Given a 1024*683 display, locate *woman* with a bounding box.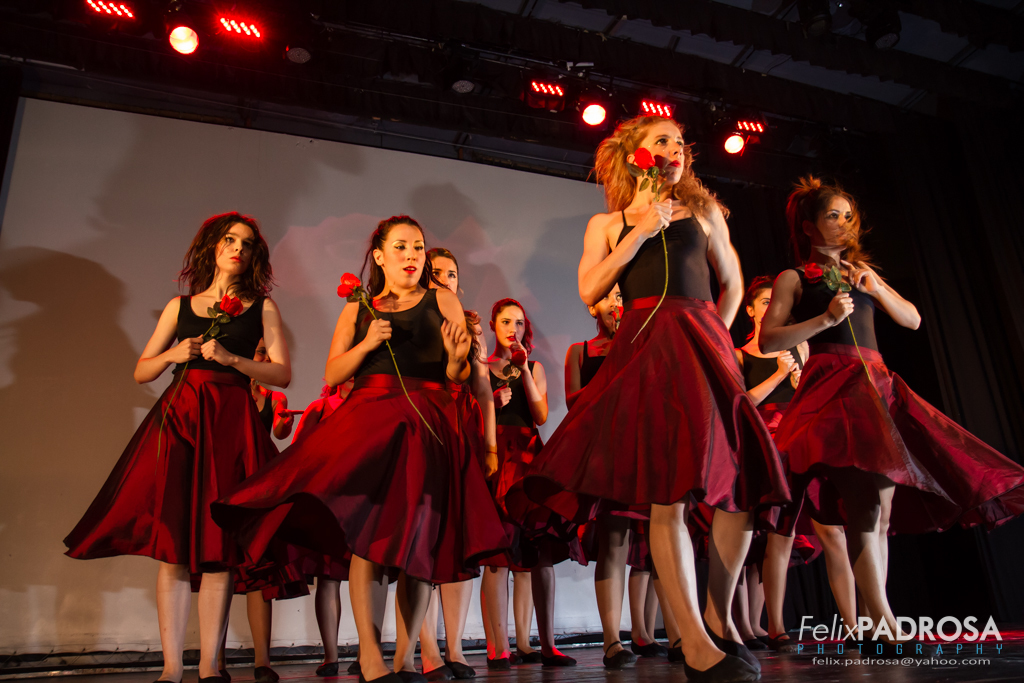
Located: x1=480, y1=300, x2=575, y2=668.
